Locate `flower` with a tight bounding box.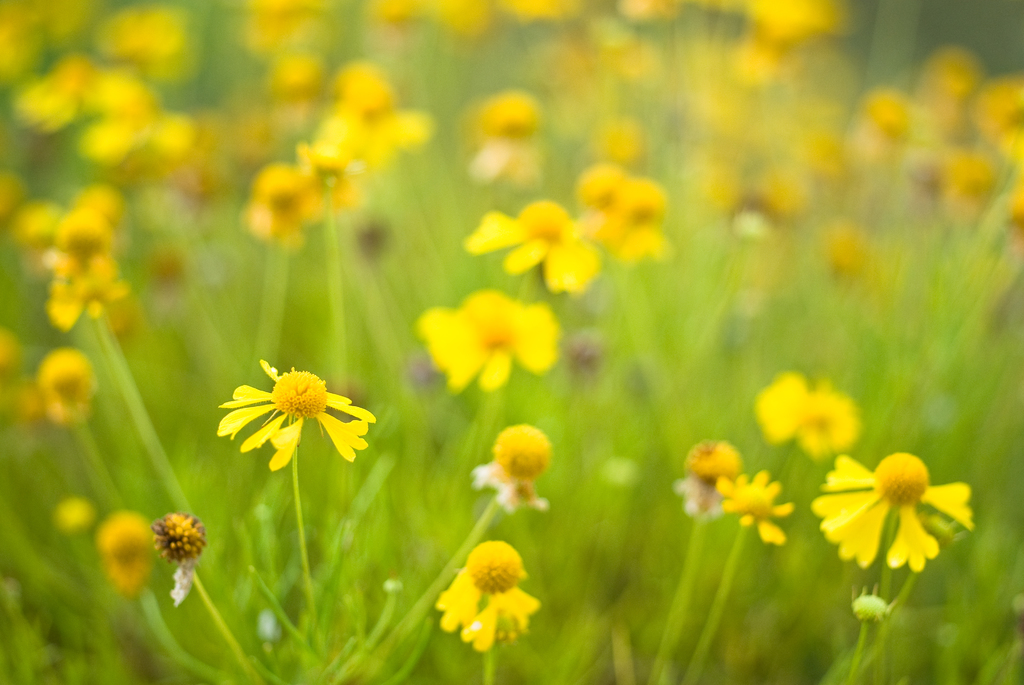
bbox=(153, 509, 208, 567).
